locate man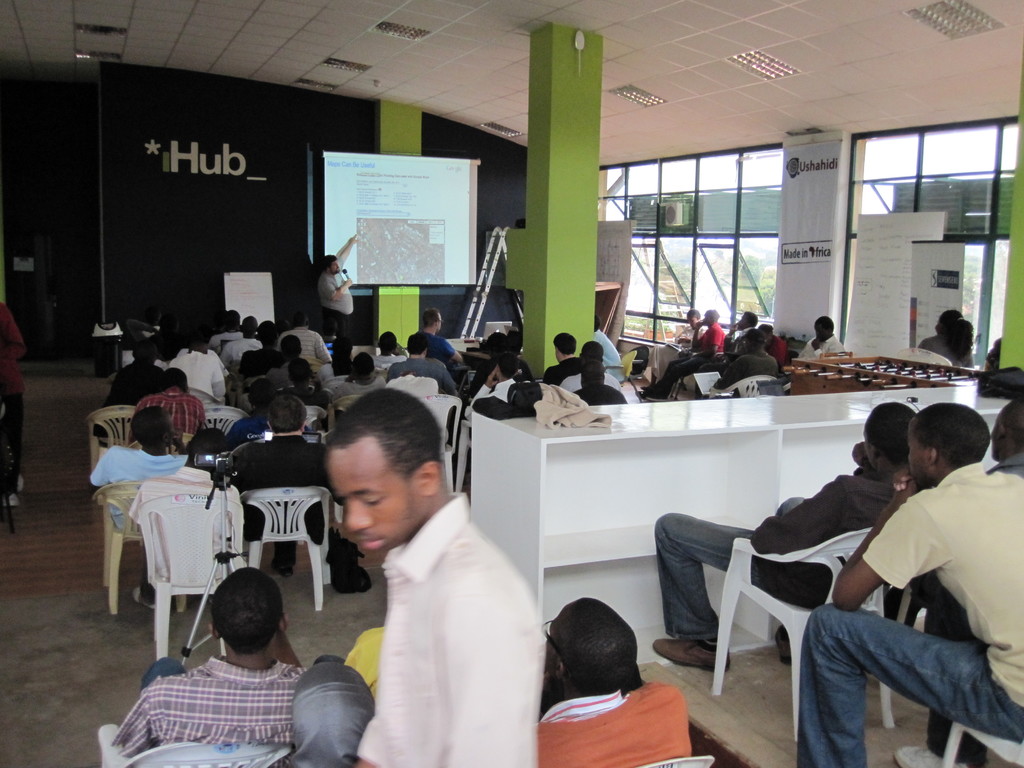
region(546, 331, 594, 381)
